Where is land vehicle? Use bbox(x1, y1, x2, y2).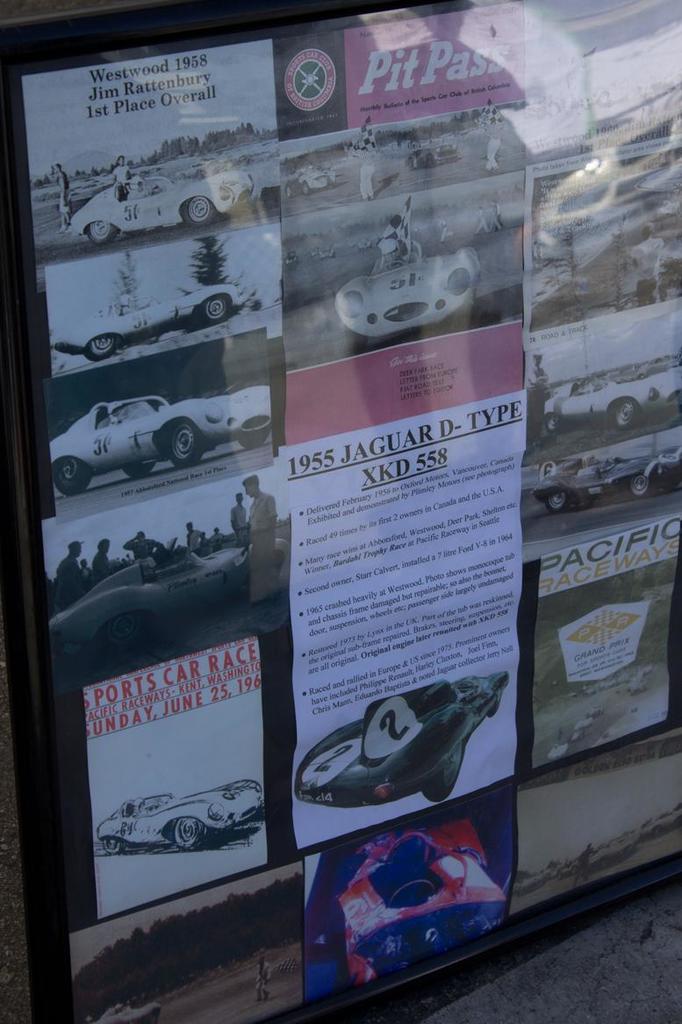
bbox(542, 370, 681, 434).
